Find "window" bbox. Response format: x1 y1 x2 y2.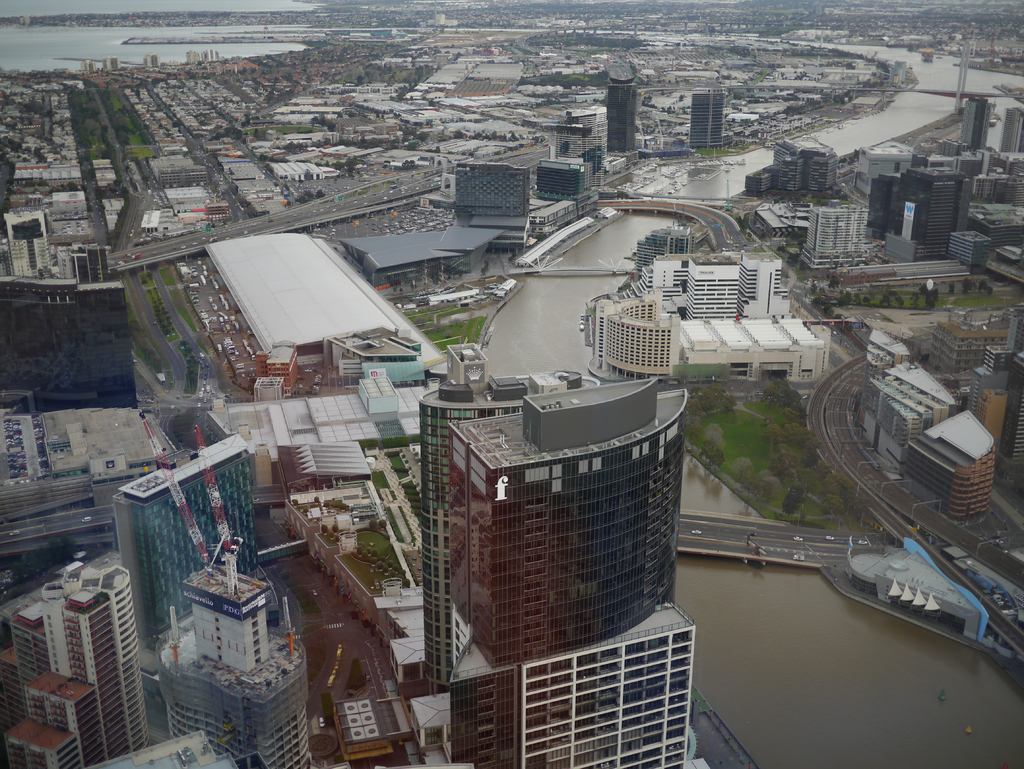
526 705 545 718.
